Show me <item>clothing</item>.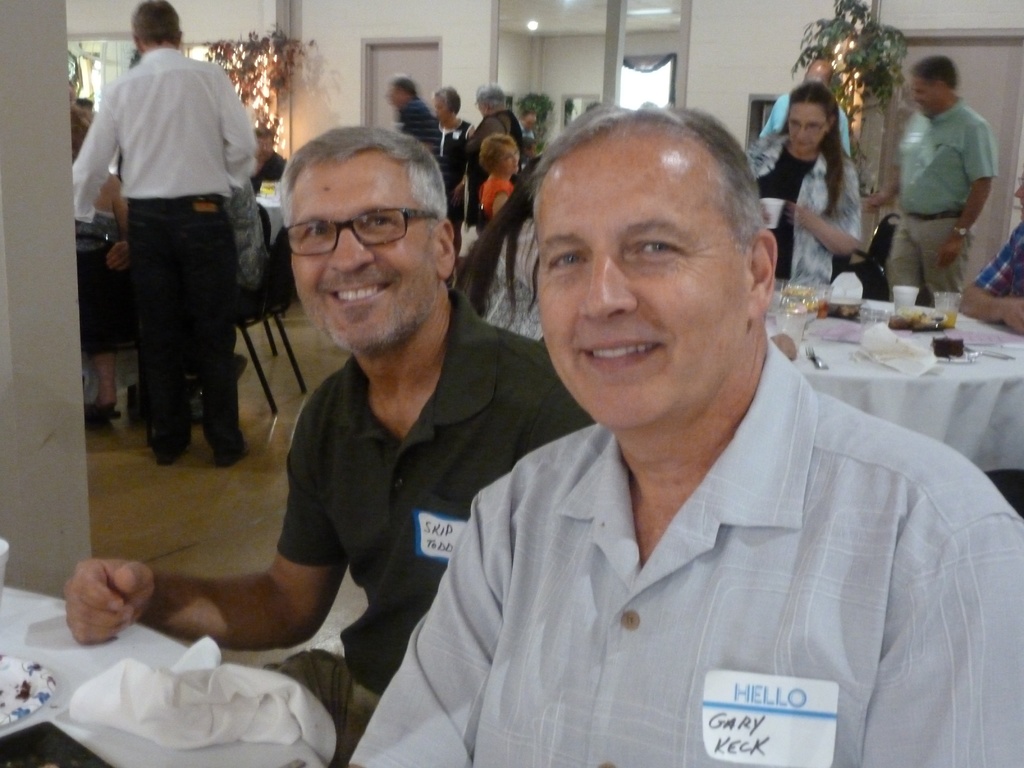
<item>clothing</item> is here: <box>884,95,998,306</box>.
